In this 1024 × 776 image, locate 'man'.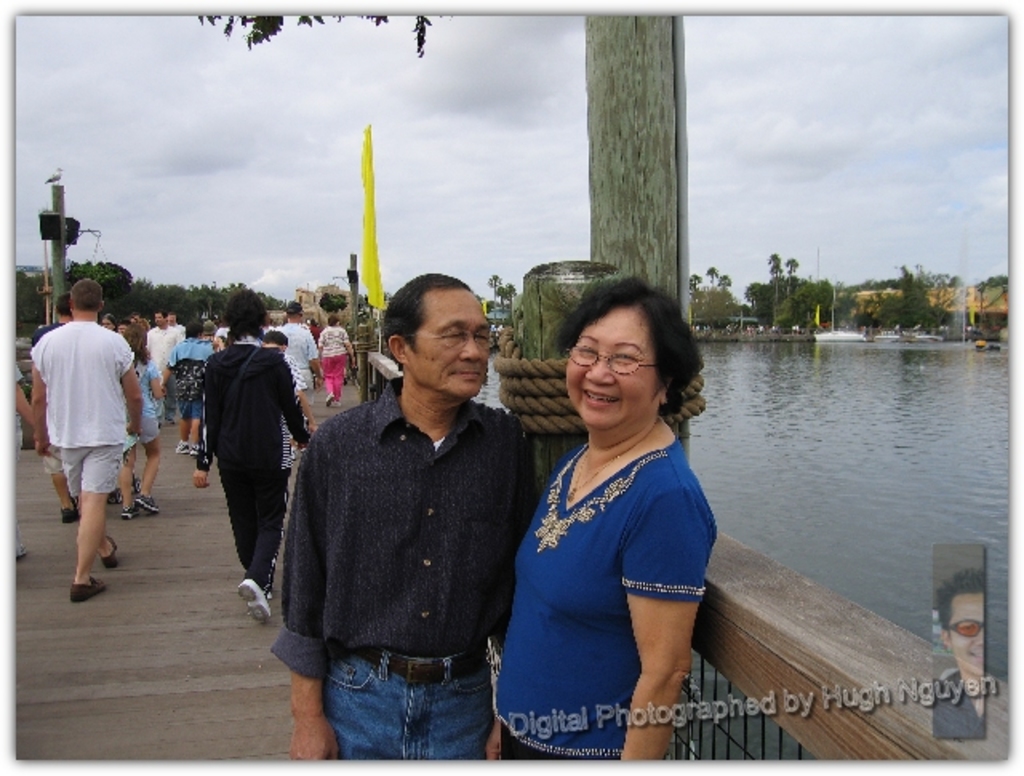
Bounding box: (938,571,989,736).
